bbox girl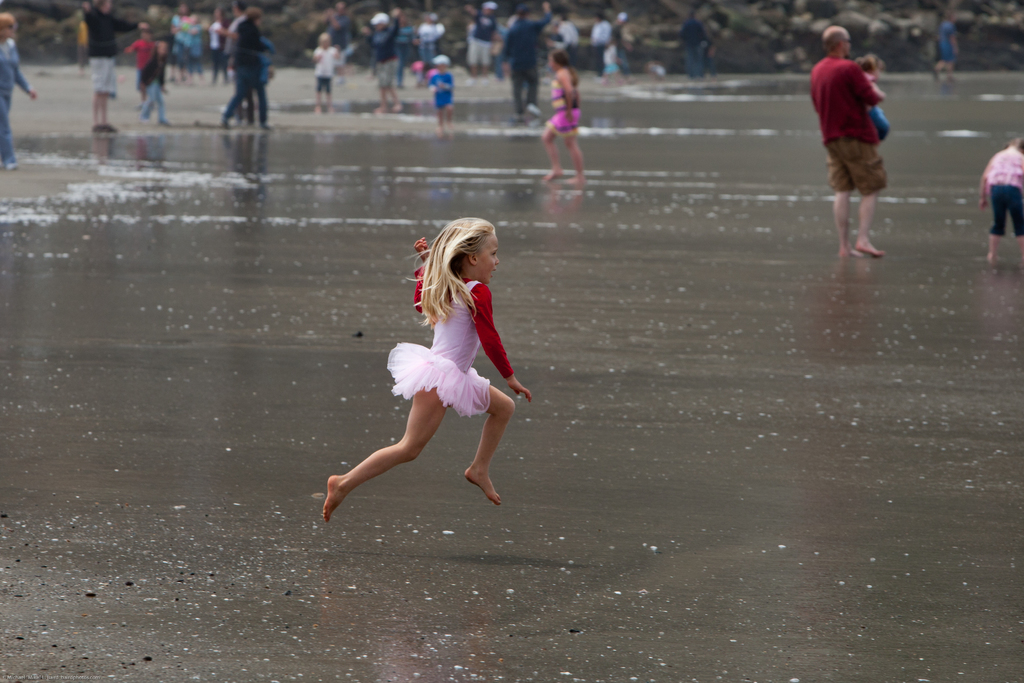
324/215/534/523
